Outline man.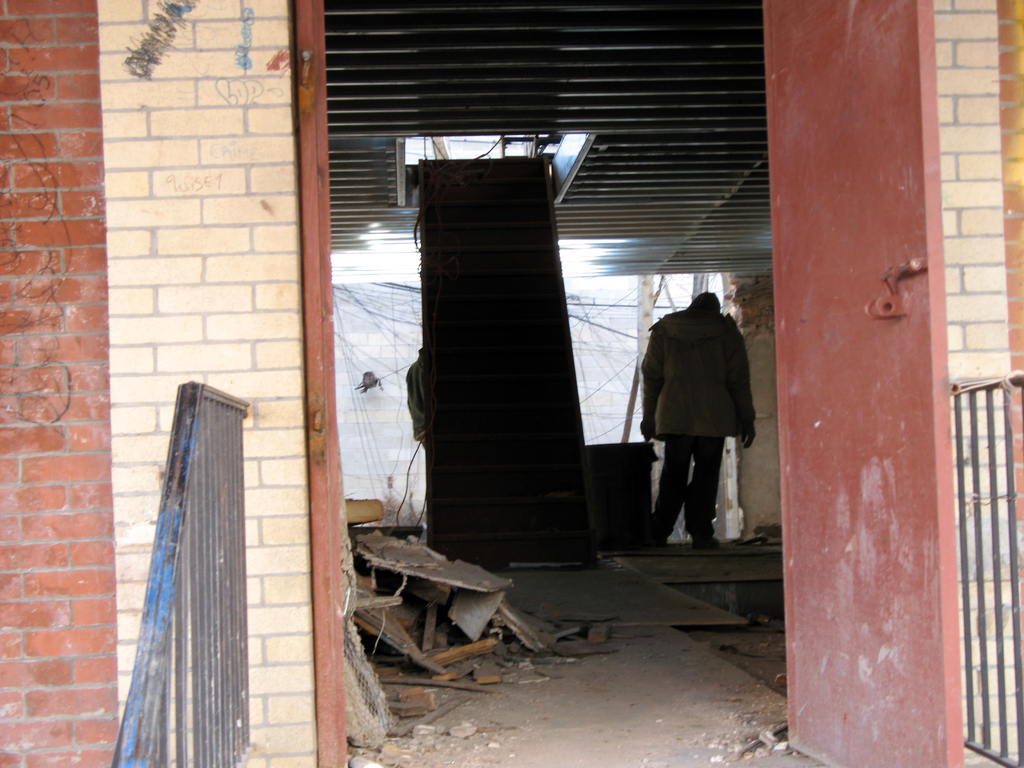
Outline: Rect(634, 281, 763, 558).
